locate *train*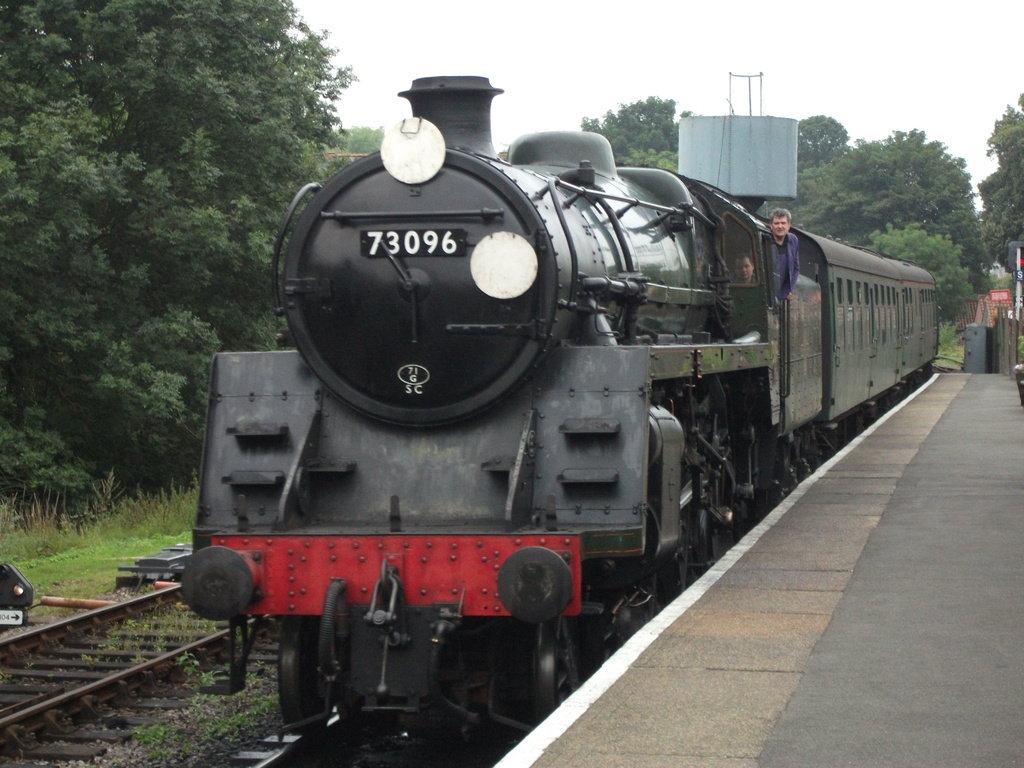
<box>175,64,944,762</box>
